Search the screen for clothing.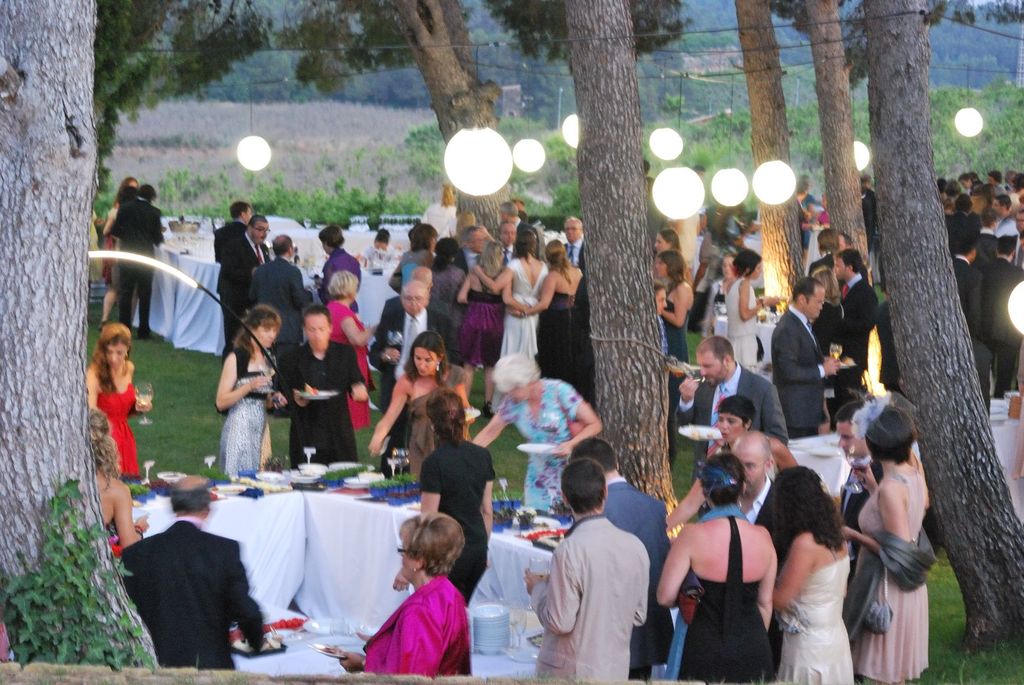
Found at 322,292,391,439.
